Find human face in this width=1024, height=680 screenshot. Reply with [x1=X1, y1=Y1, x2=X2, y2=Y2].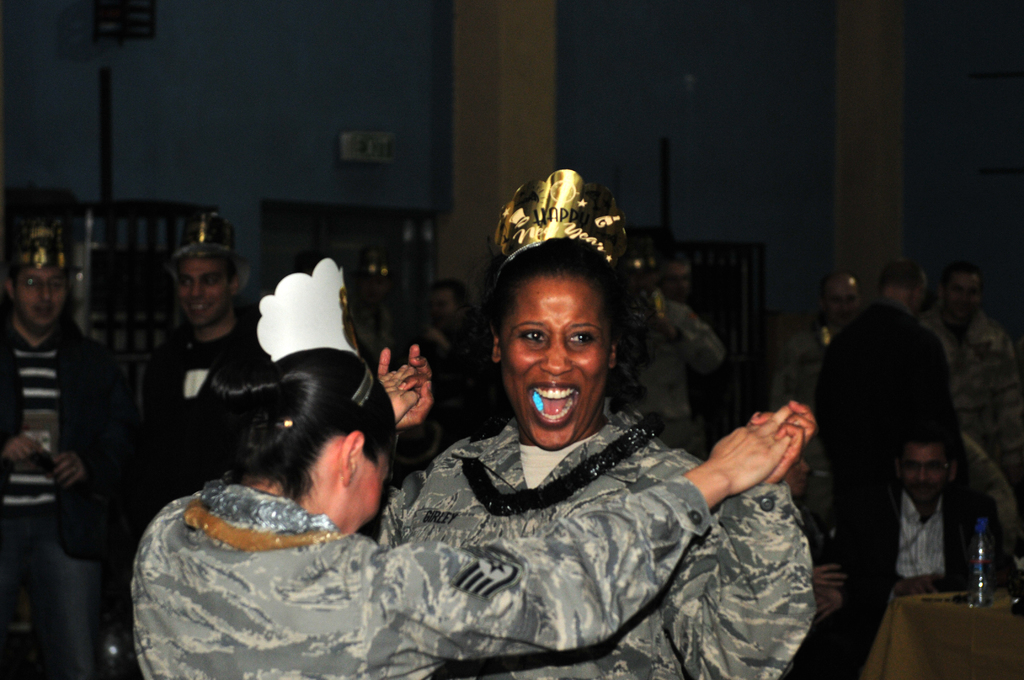
[x1=829, y1=279, x2=862, y2=316].
